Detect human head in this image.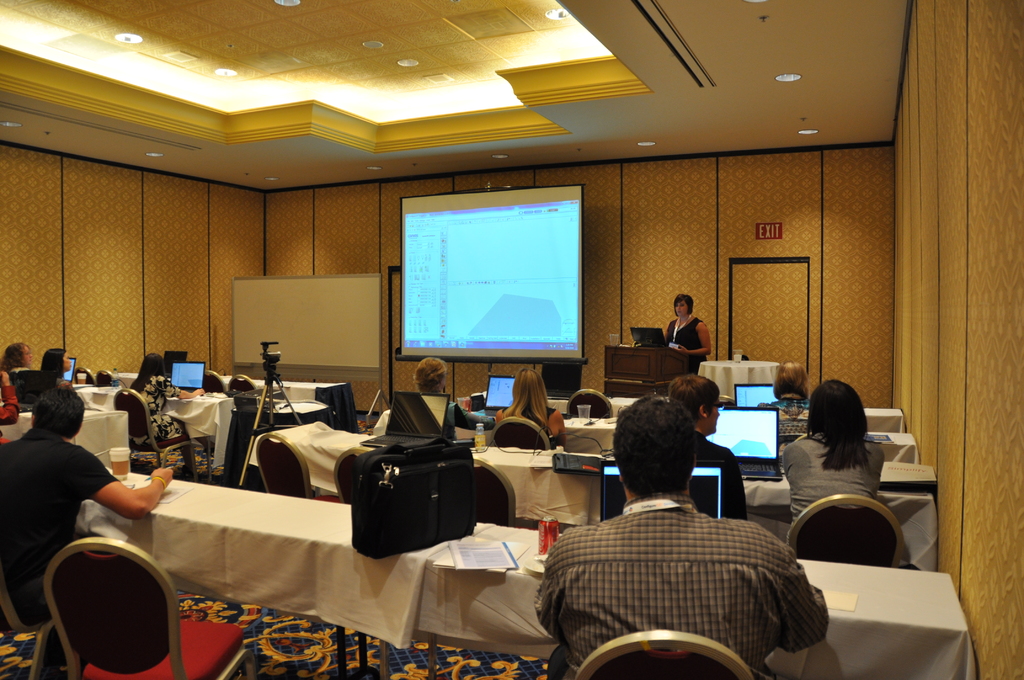
Detection: detection(671, 292, 696, 318).
